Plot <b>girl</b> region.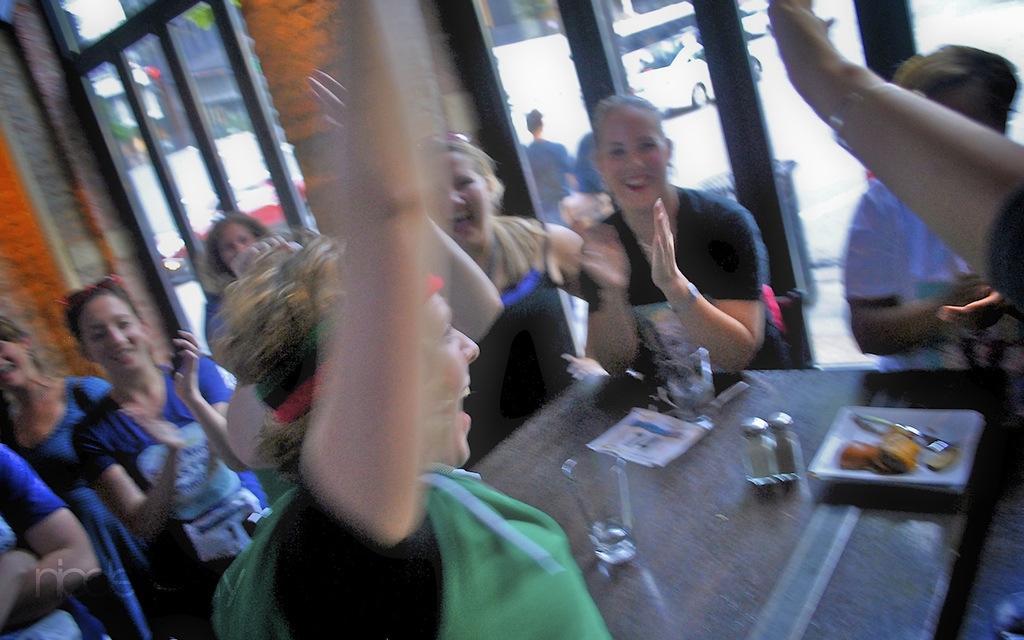
Plotted at (x1=412, y1=127, x2=591, y2=469).
